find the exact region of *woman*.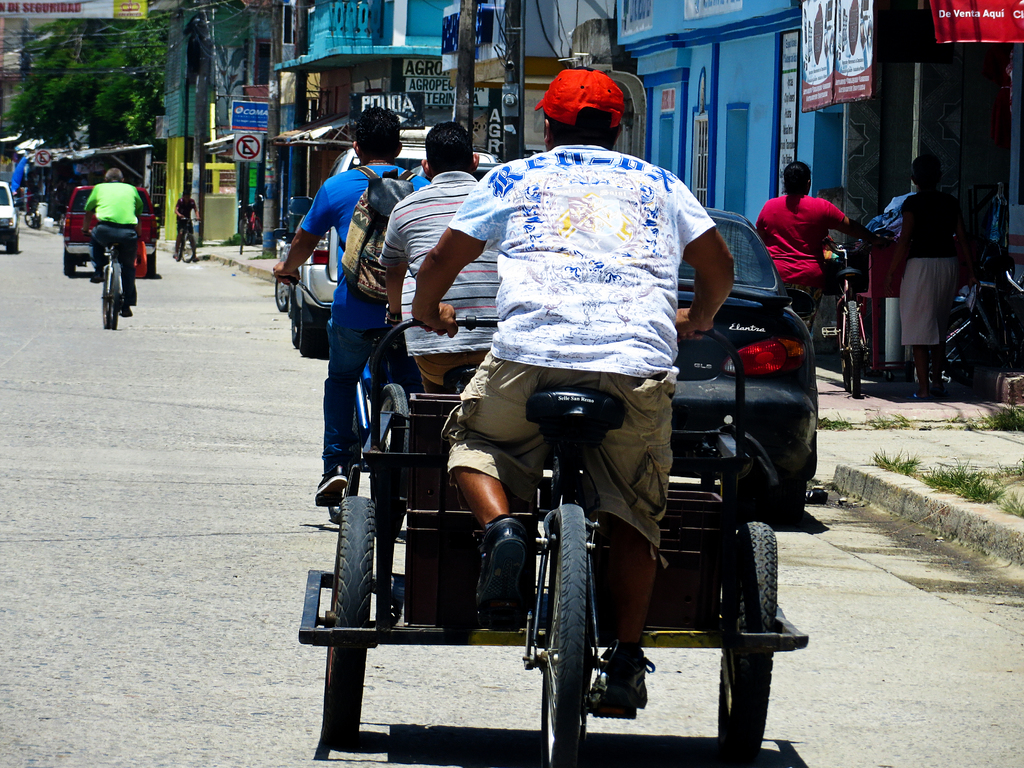
Exact region: box(751, 161, 890, 334).
